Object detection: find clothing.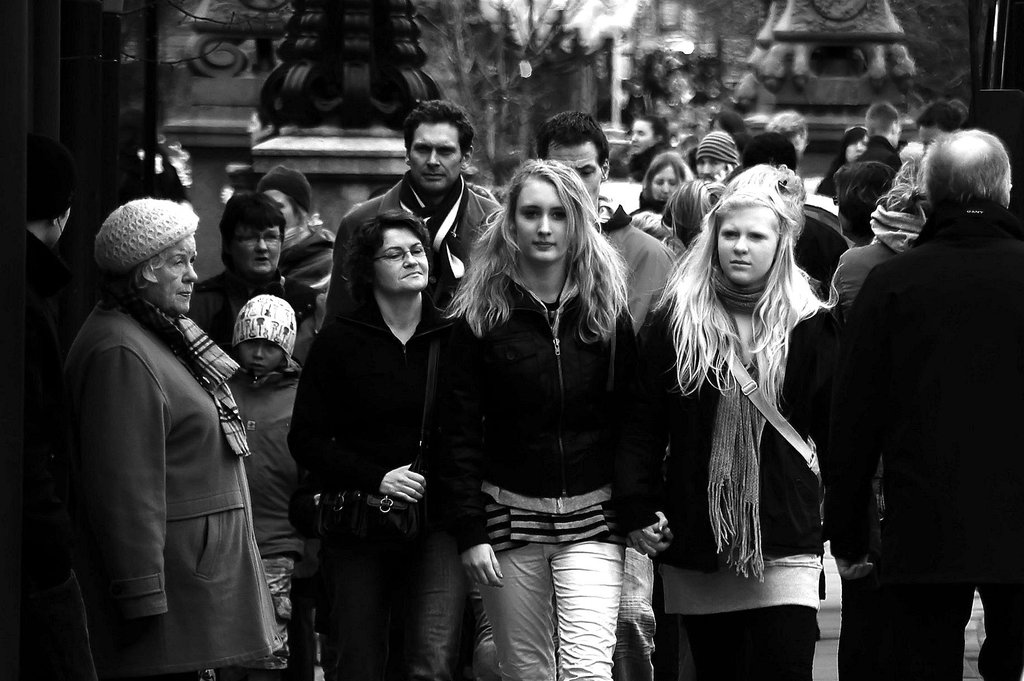
[422, 263, 639, 680].
